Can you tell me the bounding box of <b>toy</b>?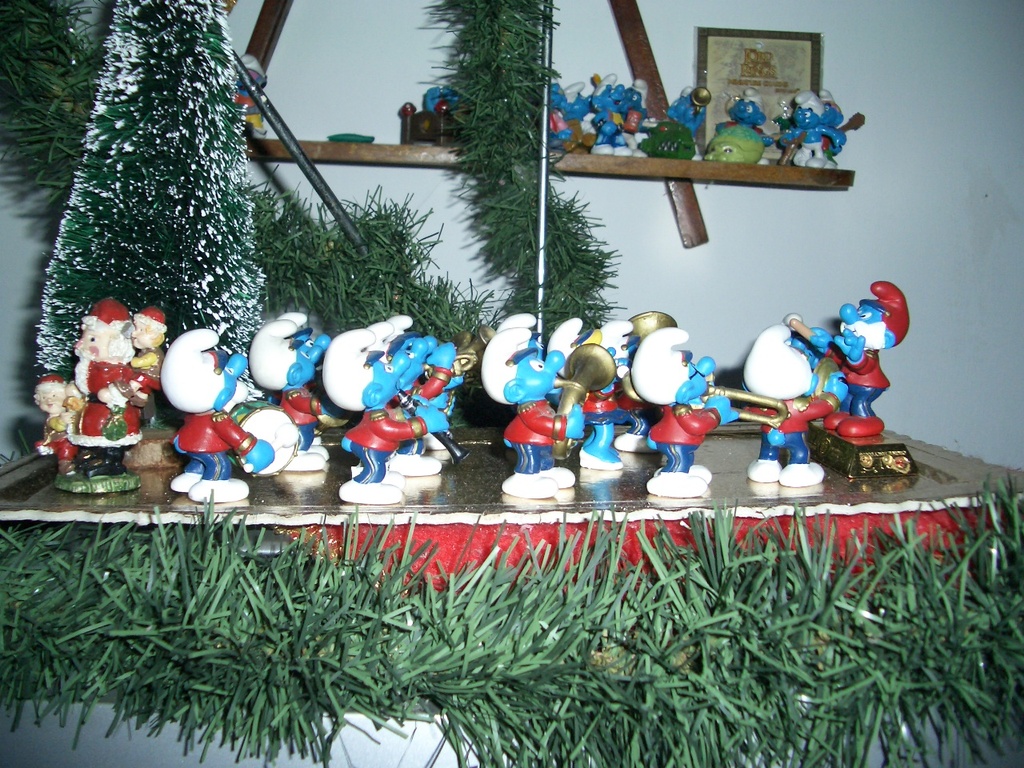
box(357, 312, 465, 466).
